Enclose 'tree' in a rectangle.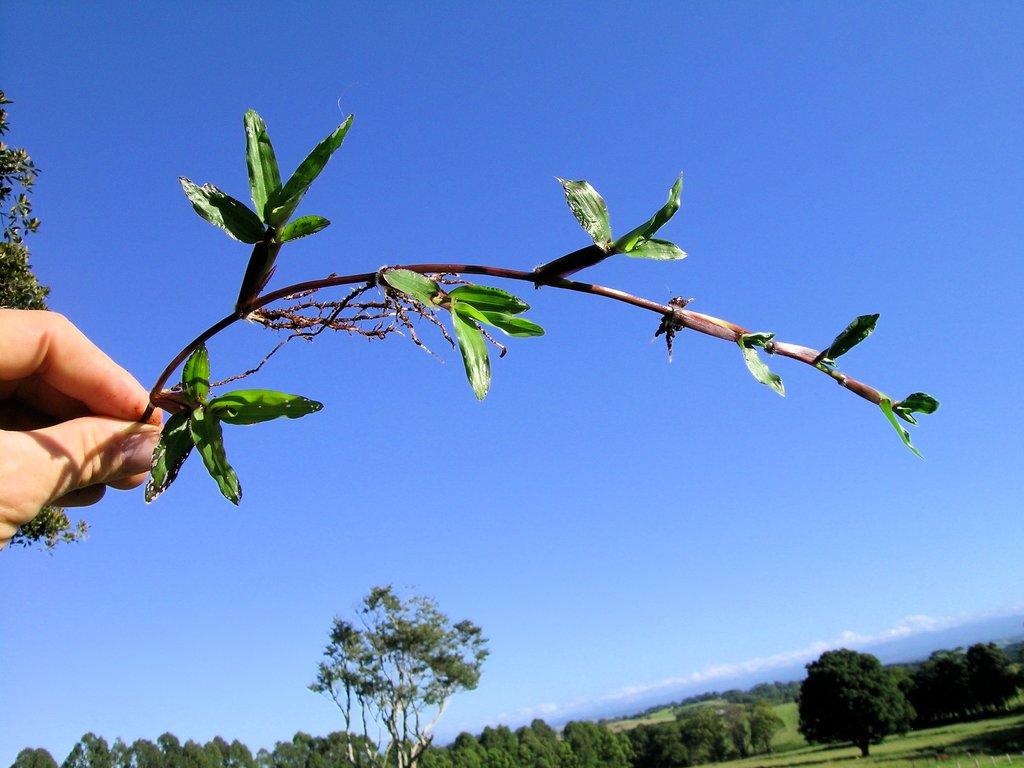
{"x1": 3, "y1": 744, "x2": 61, "y2": 767}.
